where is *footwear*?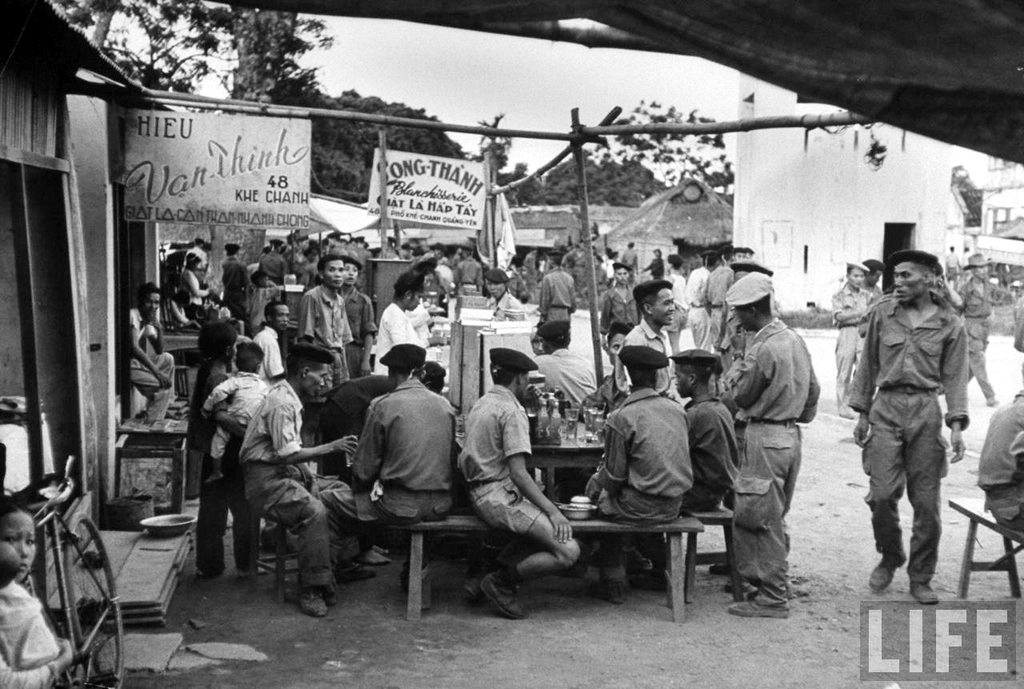
[628, 569, 665, 590].
